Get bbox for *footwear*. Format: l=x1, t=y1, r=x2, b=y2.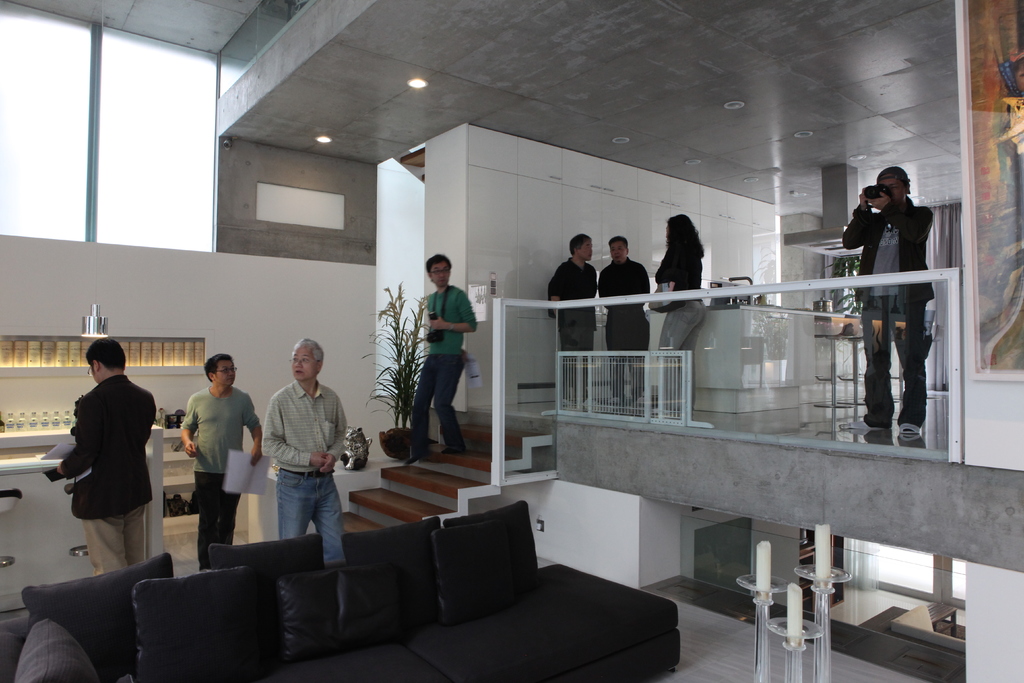
l=844, t=418, r=884, b=429.
